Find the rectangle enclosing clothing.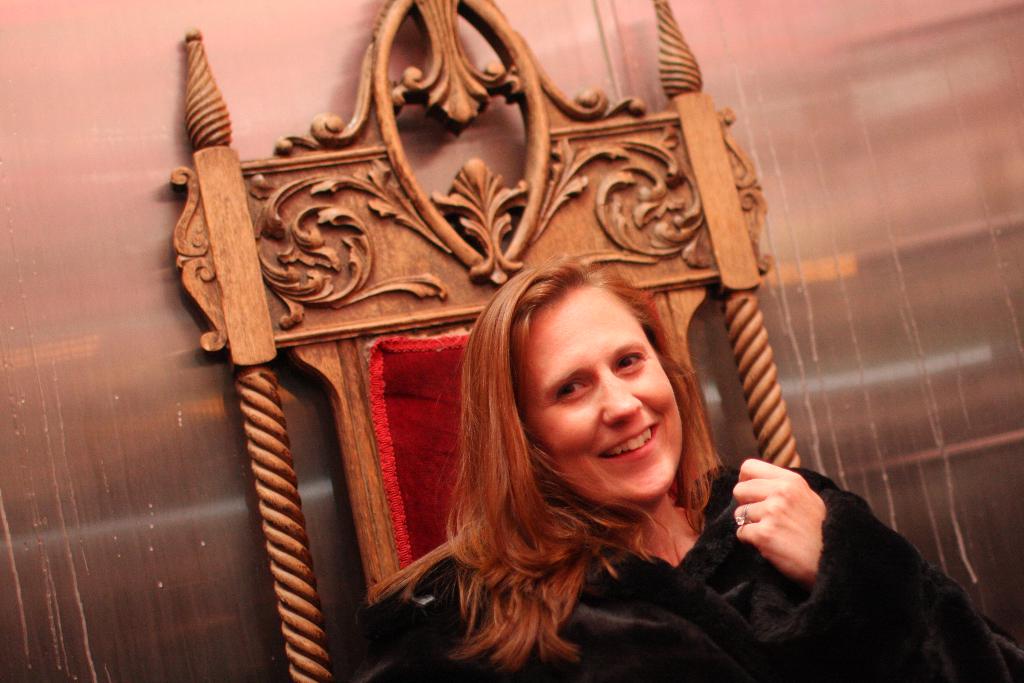
box(560, 411, 1023, 682).
